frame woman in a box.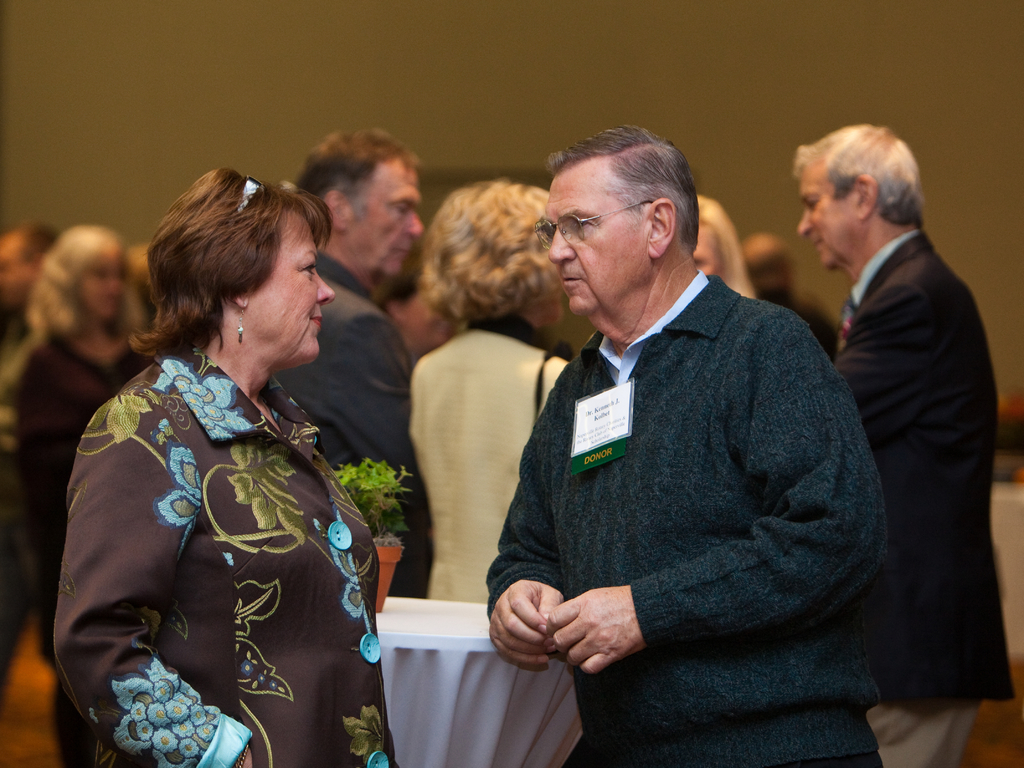
10,227,161,744.
